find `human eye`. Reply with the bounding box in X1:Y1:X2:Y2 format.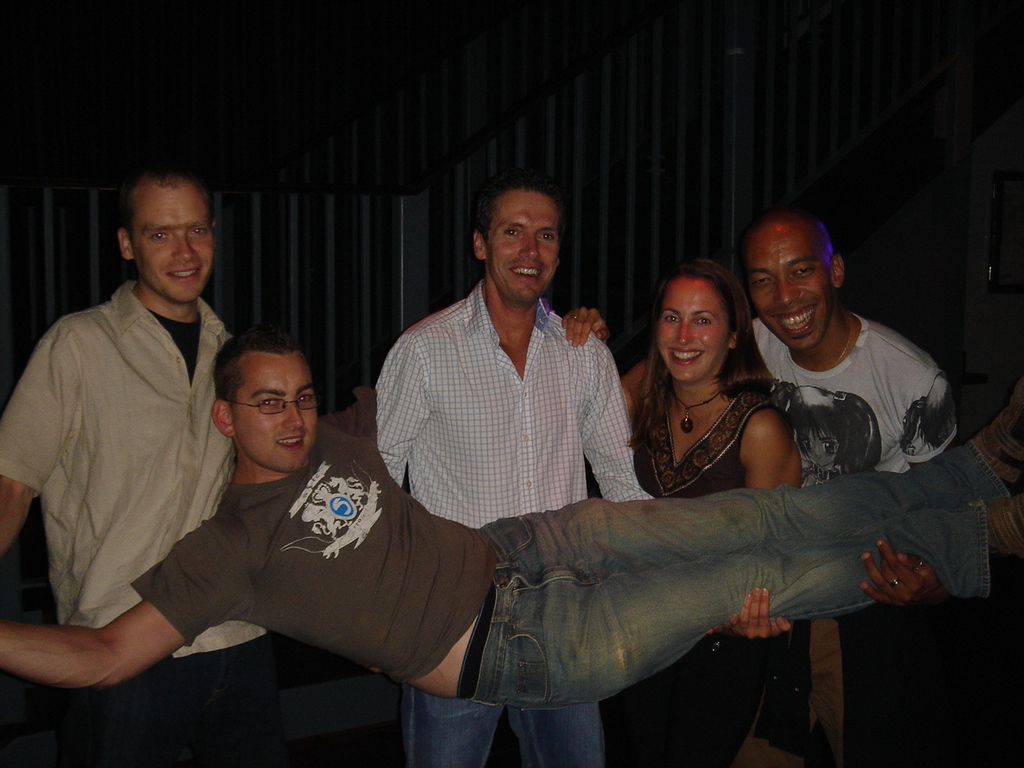
254:394:280:405.
